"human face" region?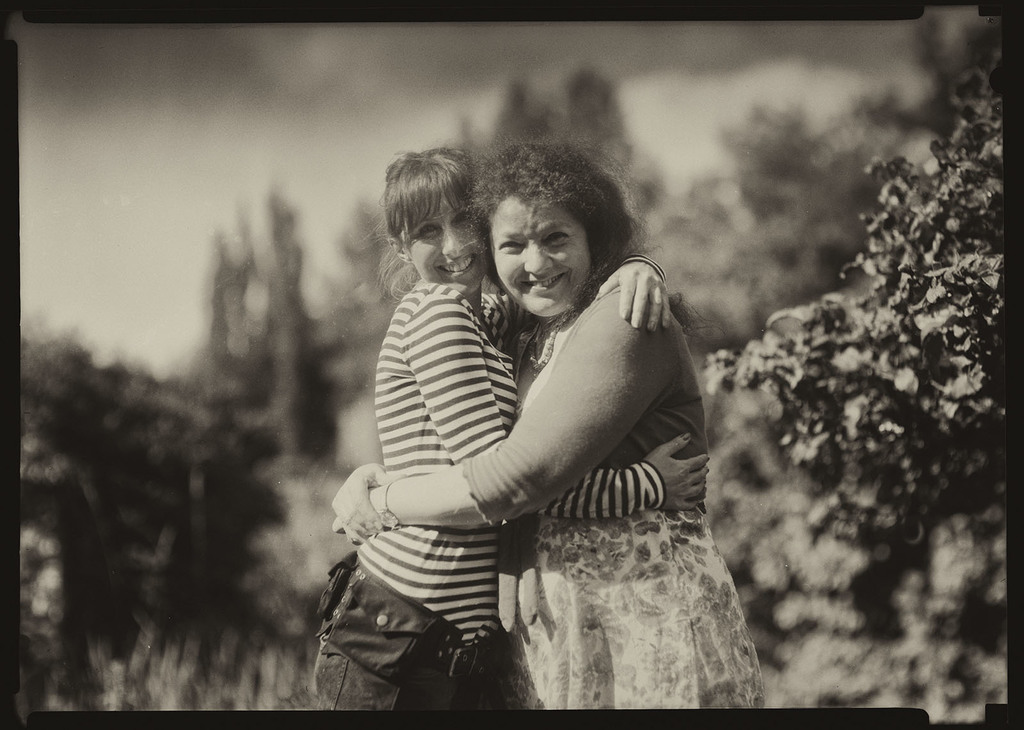
Rect(408, 199, 488, 298)
